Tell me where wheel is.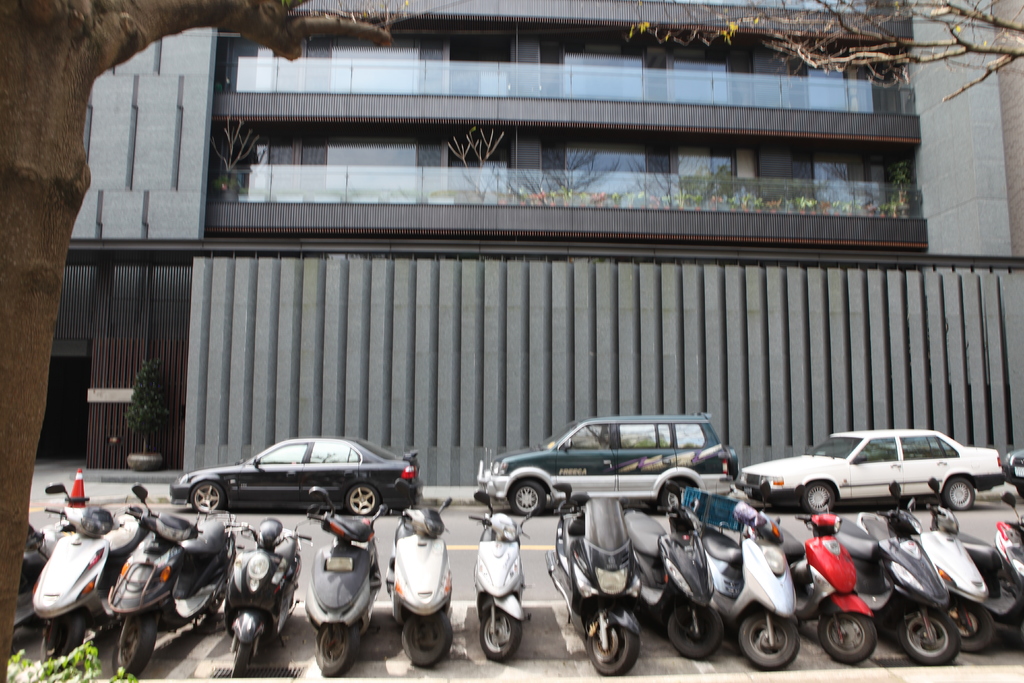
wheel is at {"x1": 481, "y1": 609, "x2": 522, "y2": 662}.
